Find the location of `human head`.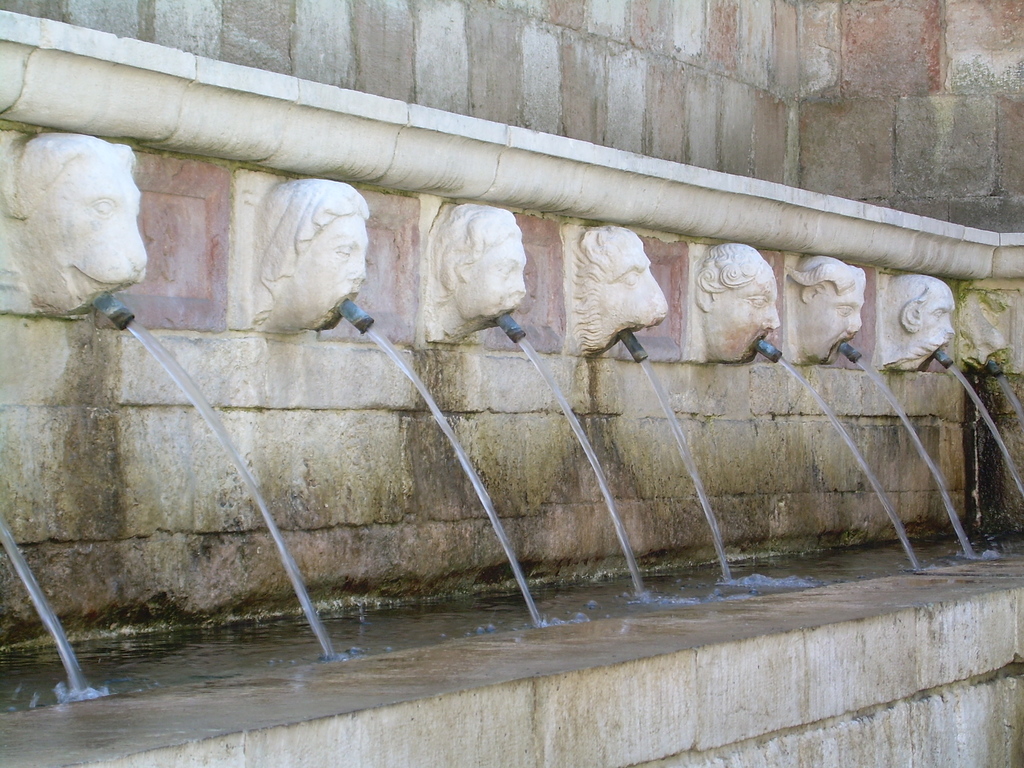
Location: BBox(250, 182, 372, 338).
